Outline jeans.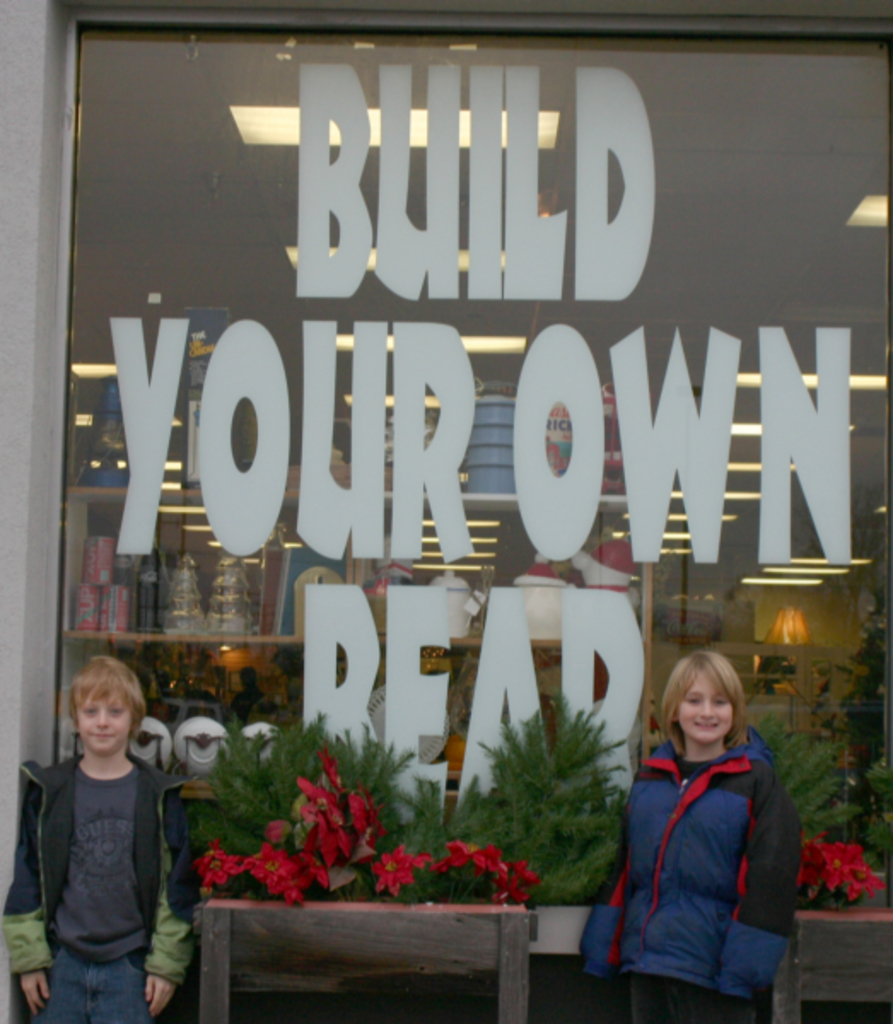
Outline: box=[627, 973, 697, 1022].
